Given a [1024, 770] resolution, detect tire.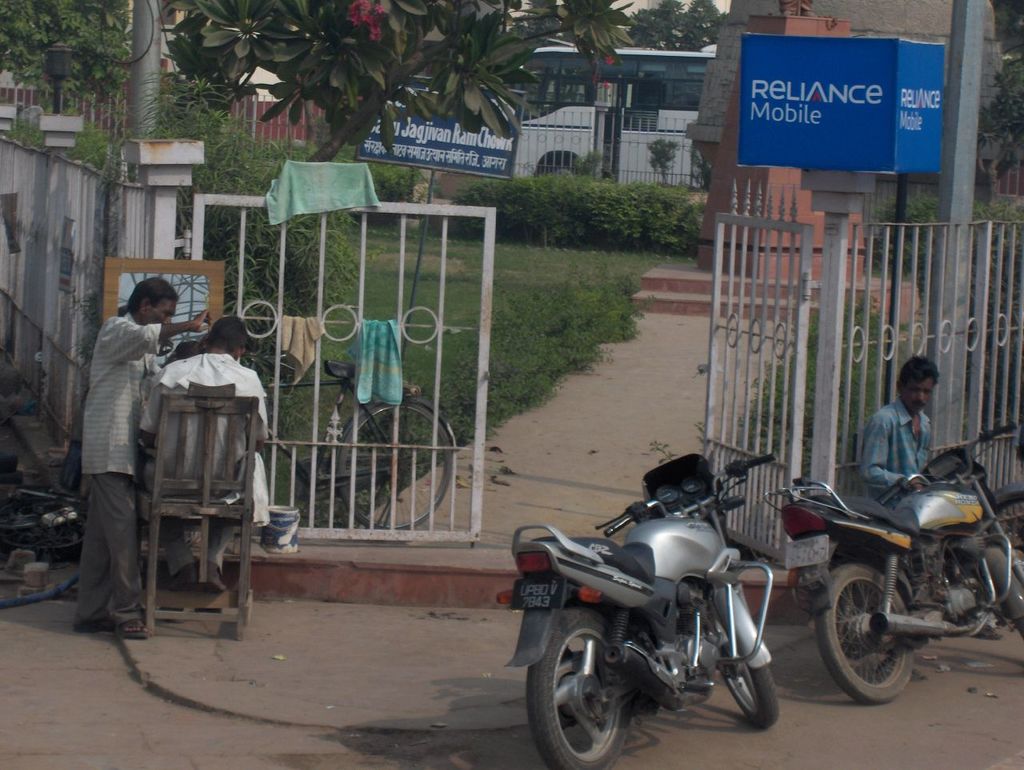
<bbox>541, 161, 577, 174</bbox>.
